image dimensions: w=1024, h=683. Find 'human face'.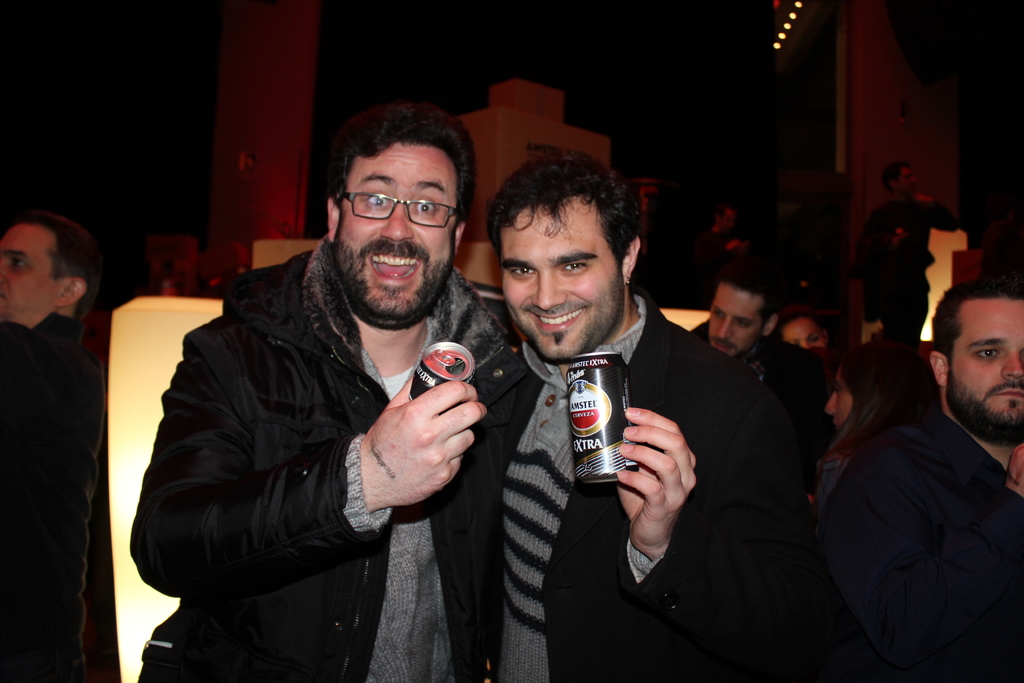
(704, 281, 762, 358).
